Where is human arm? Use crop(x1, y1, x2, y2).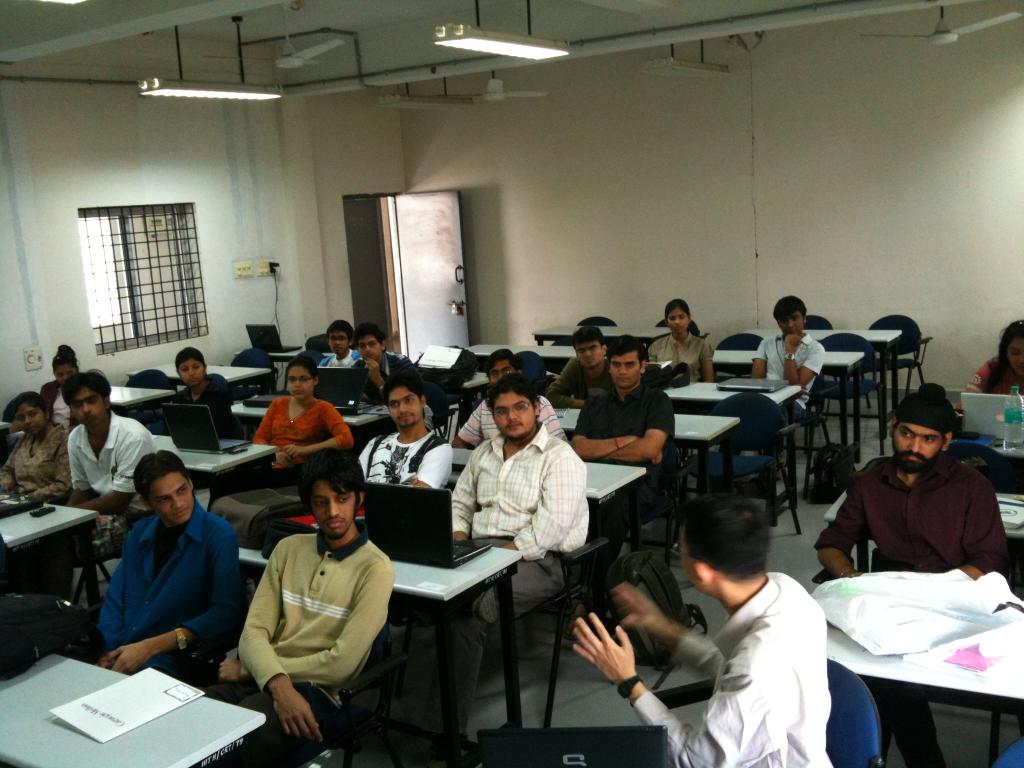
crop(444, 440, 492, 555).
